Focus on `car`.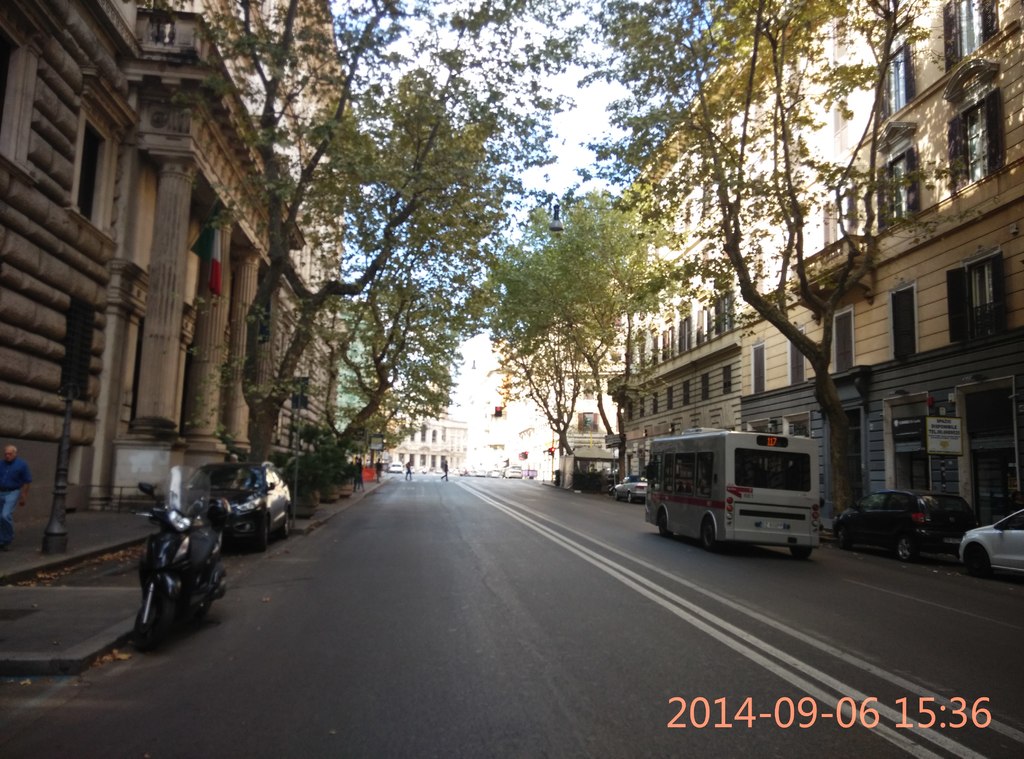
Focused at {"left": 950, "top": 512, "right": 1023, "bottom": 573}.
